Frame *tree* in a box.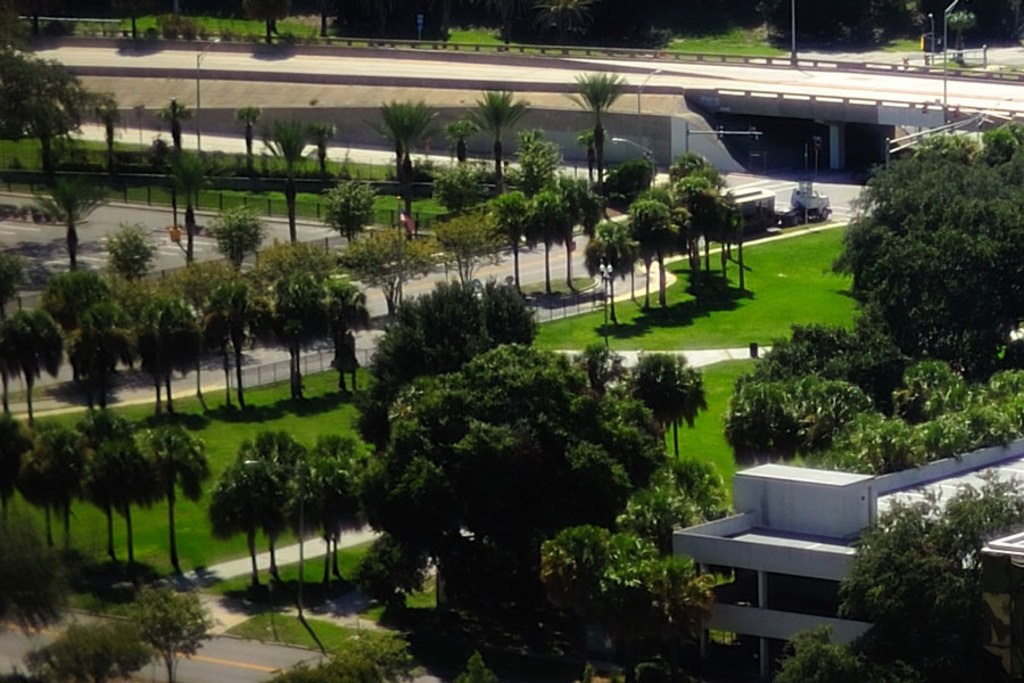
left=768, top=476, right=1023, bottom=682.
